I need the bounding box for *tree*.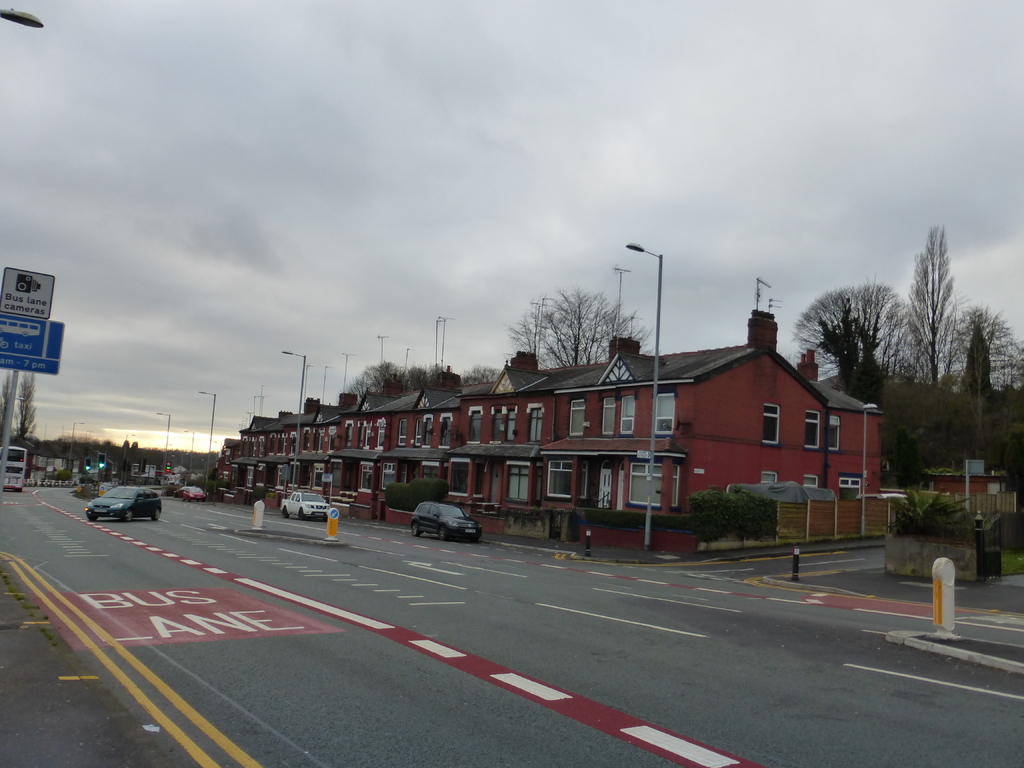
Here it is: bbox=[794, 279, 916, 385].
